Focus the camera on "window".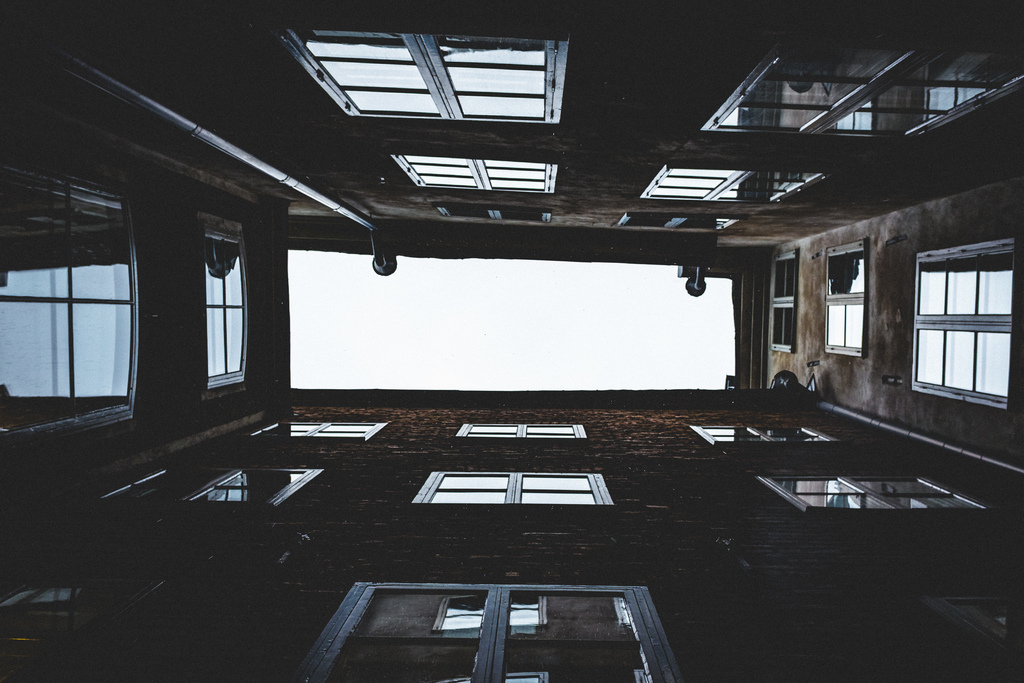
Focus region: (x1=819, y1=240, x2=871, y2=359).
